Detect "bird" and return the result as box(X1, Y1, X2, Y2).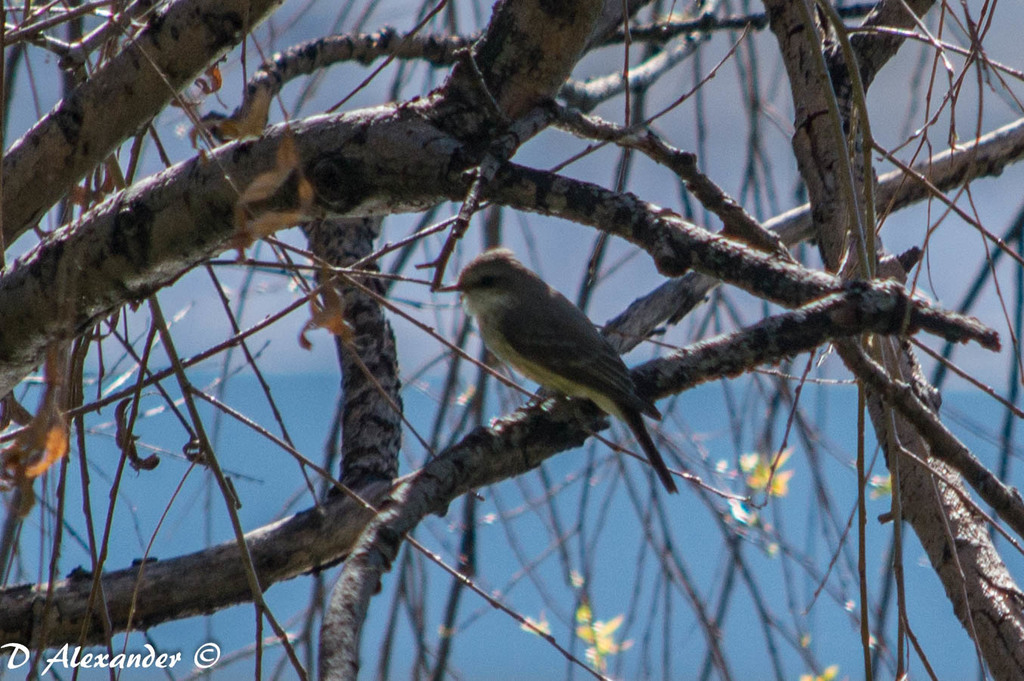
box(451, 259, 693, 475).
